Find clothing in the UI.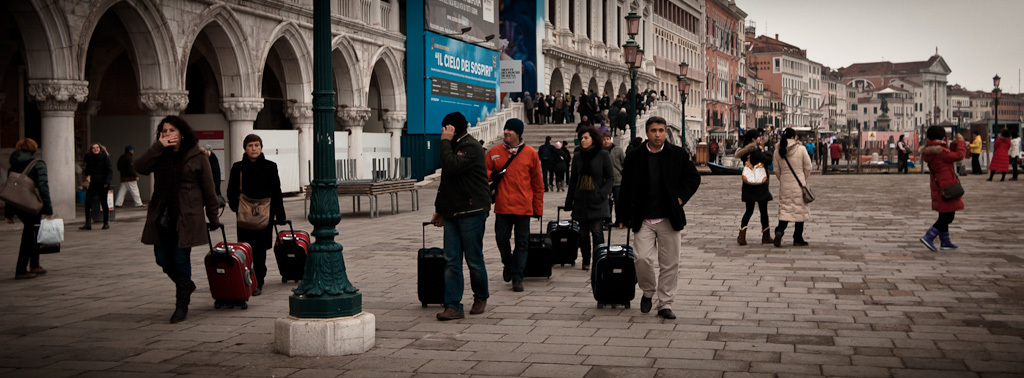
UI element at left=988, top=136, right=1011, bottom=181.
